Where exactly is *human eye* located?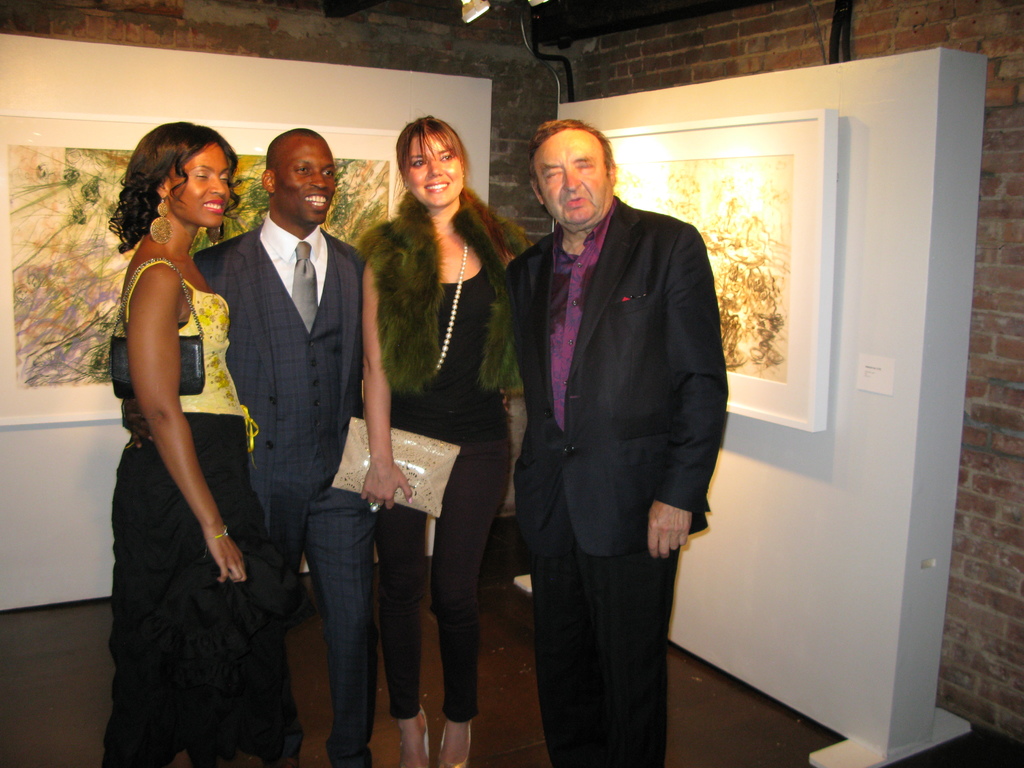
Its bounding box is bbox(293, 161, 309, 176).
